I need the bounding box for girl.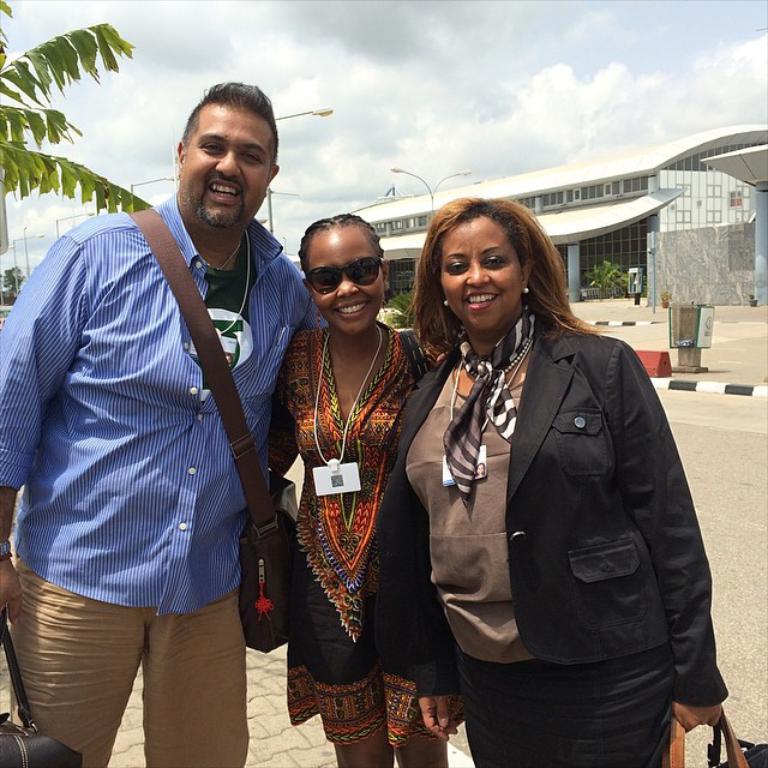
Here it is: l=260, t=216, r=438, b=767.
